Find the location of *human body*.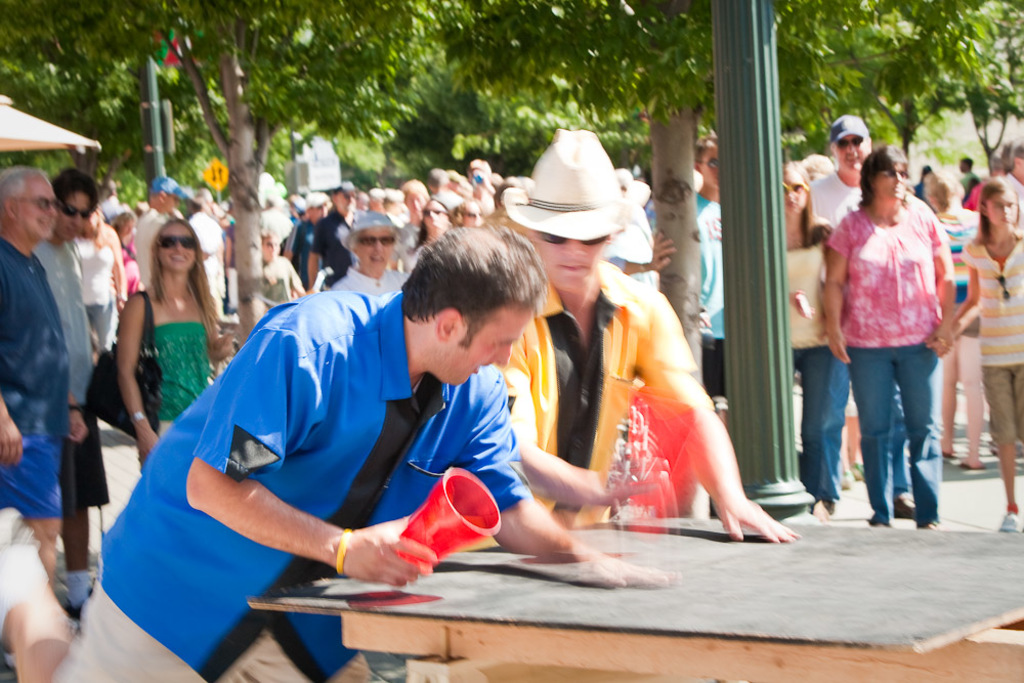
Location: {"left": 941, "top": 180, "right": 1023, "bottom": 535}.
